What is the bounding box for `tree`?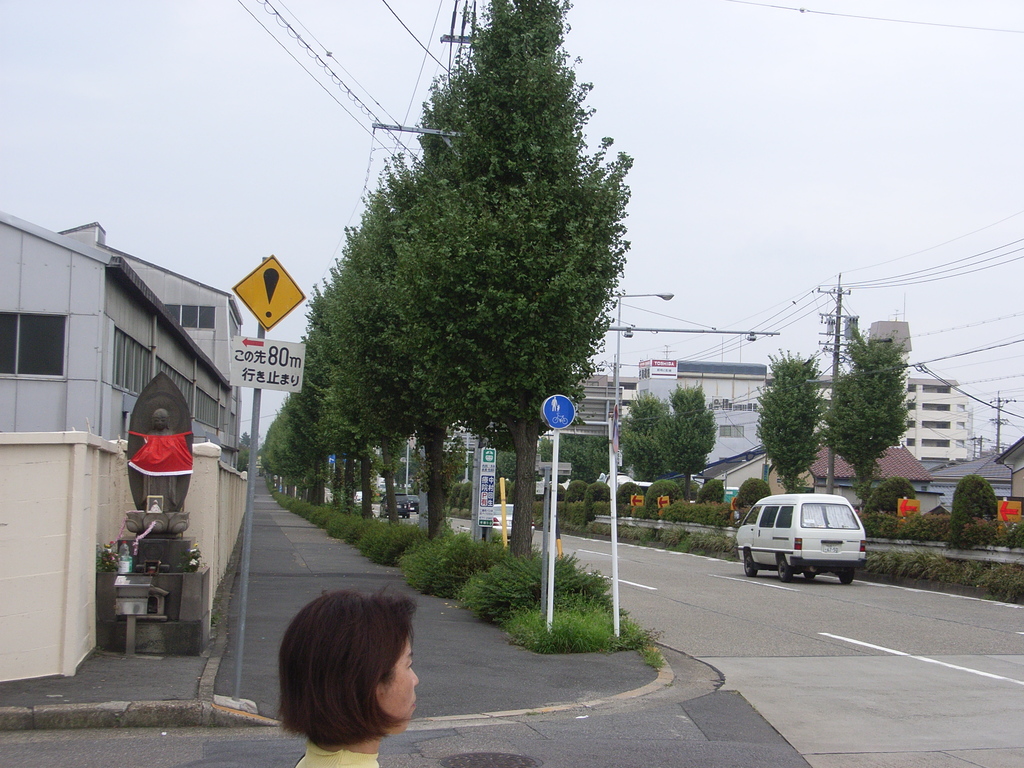
[left=668, top=373, right=718, bottom=509].
